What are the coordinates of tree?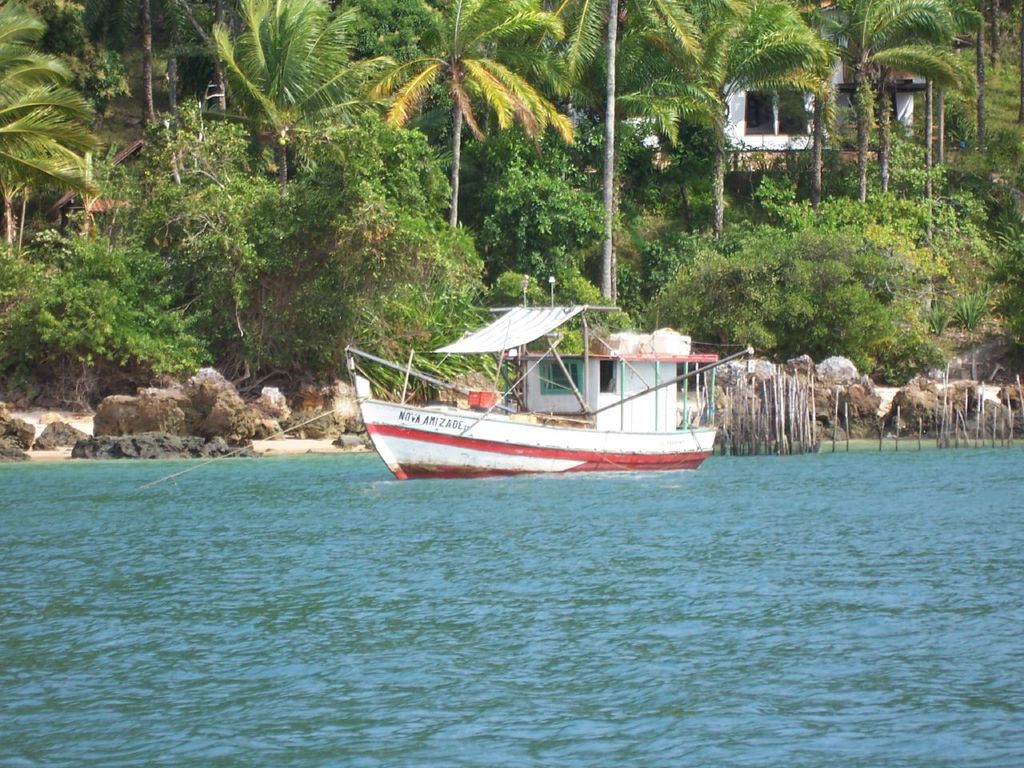
{"x1": 218, "y1": 0, "x2": 391, "y2": 216}.
